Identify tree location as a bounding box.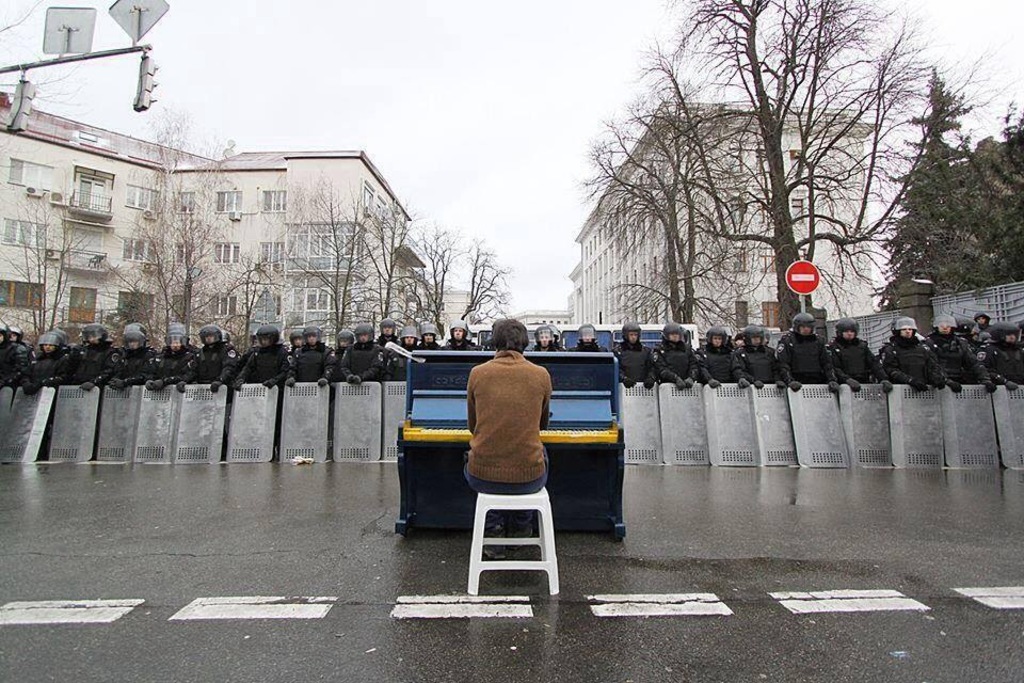
Rect(547, 33, 961, 349).
